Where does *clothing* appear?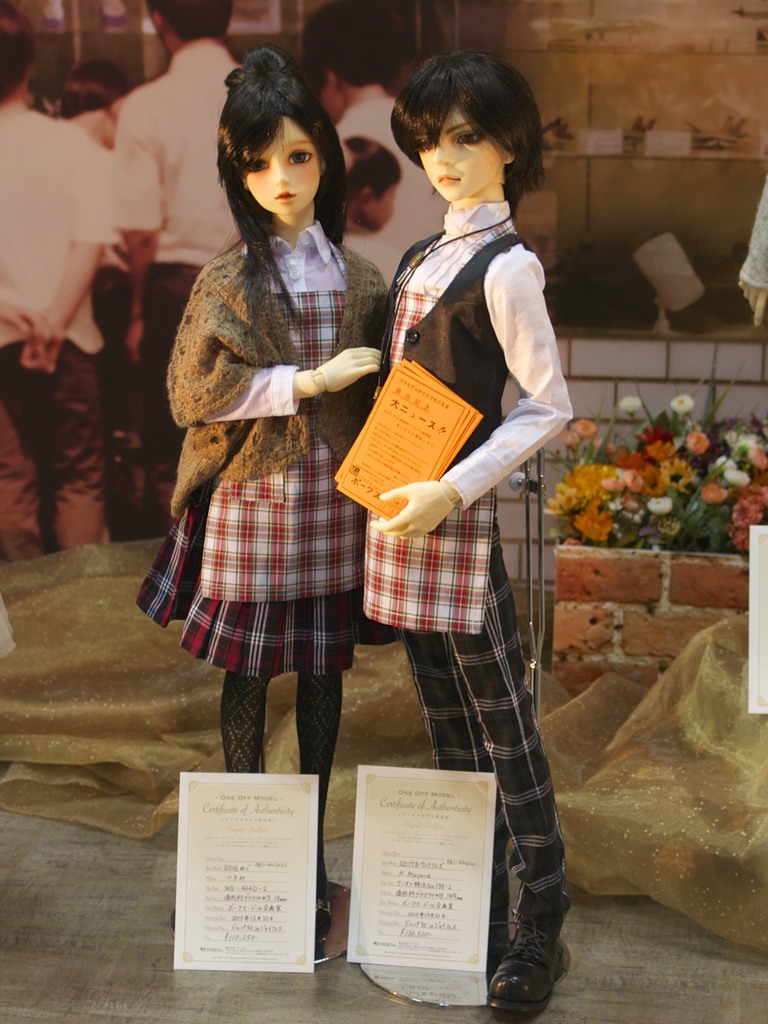
Appears at 364 189 571 1023.
